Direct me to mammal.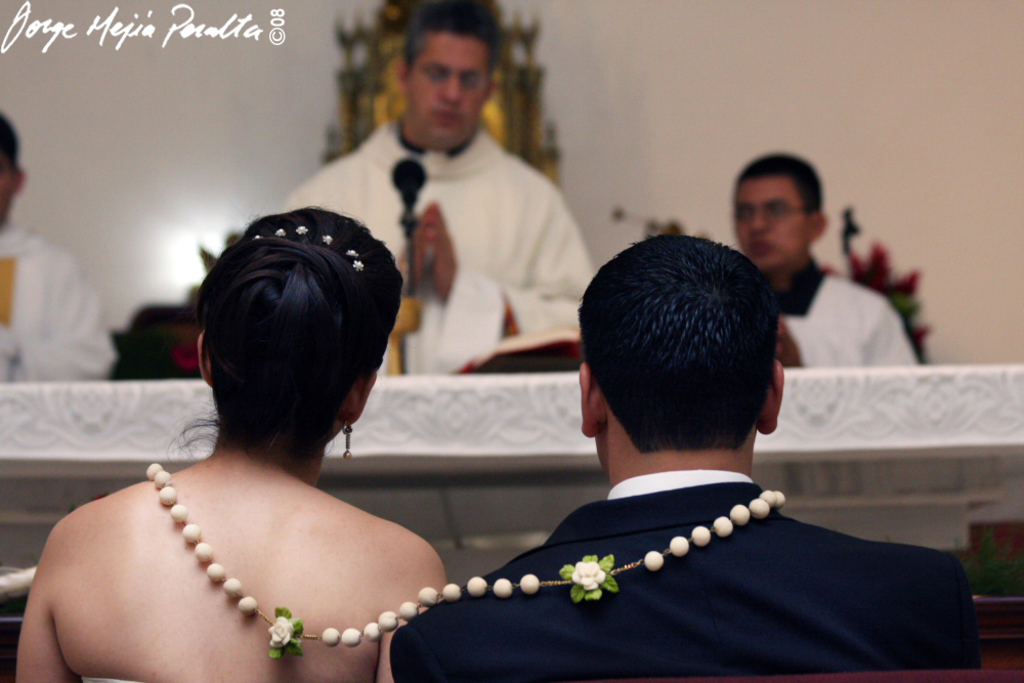
Direction: box(368, 240, 944, 669).
